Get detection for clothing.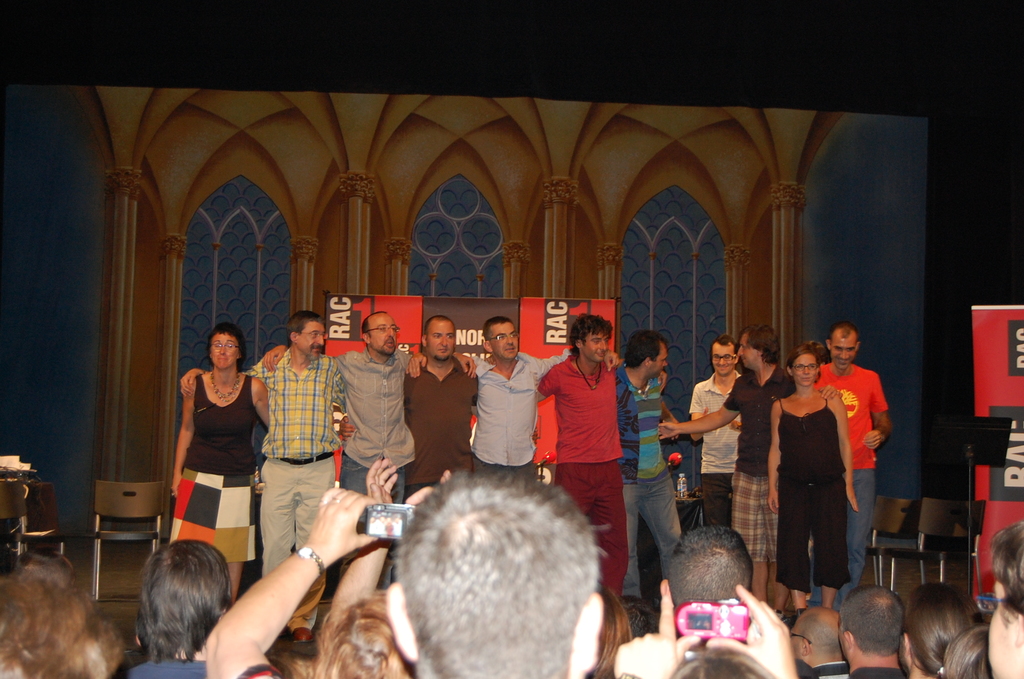
Detection: <bbox>720, 359, 795, 564</bbox>.
